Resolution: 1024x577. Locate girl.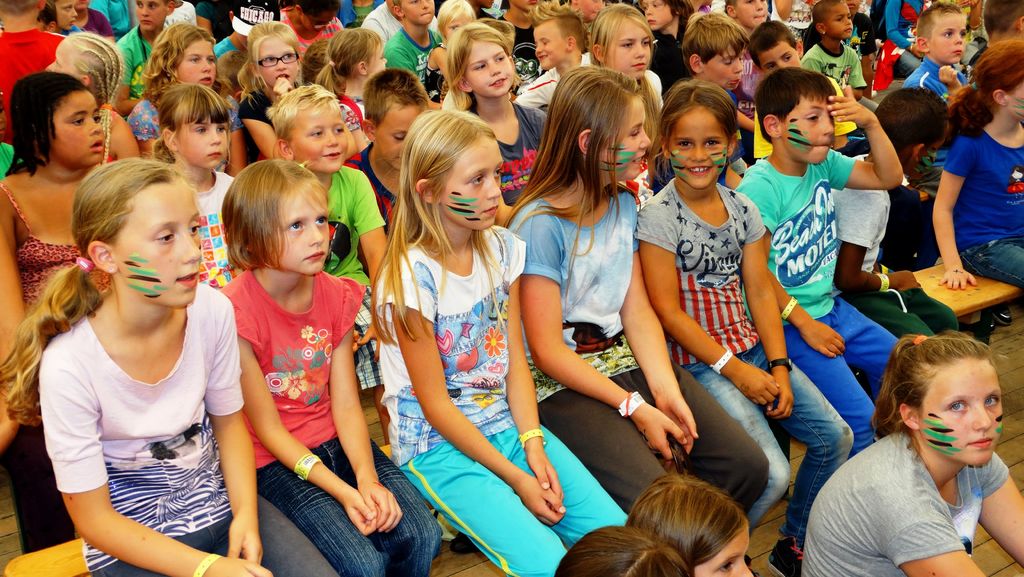
634 81 856 576.
